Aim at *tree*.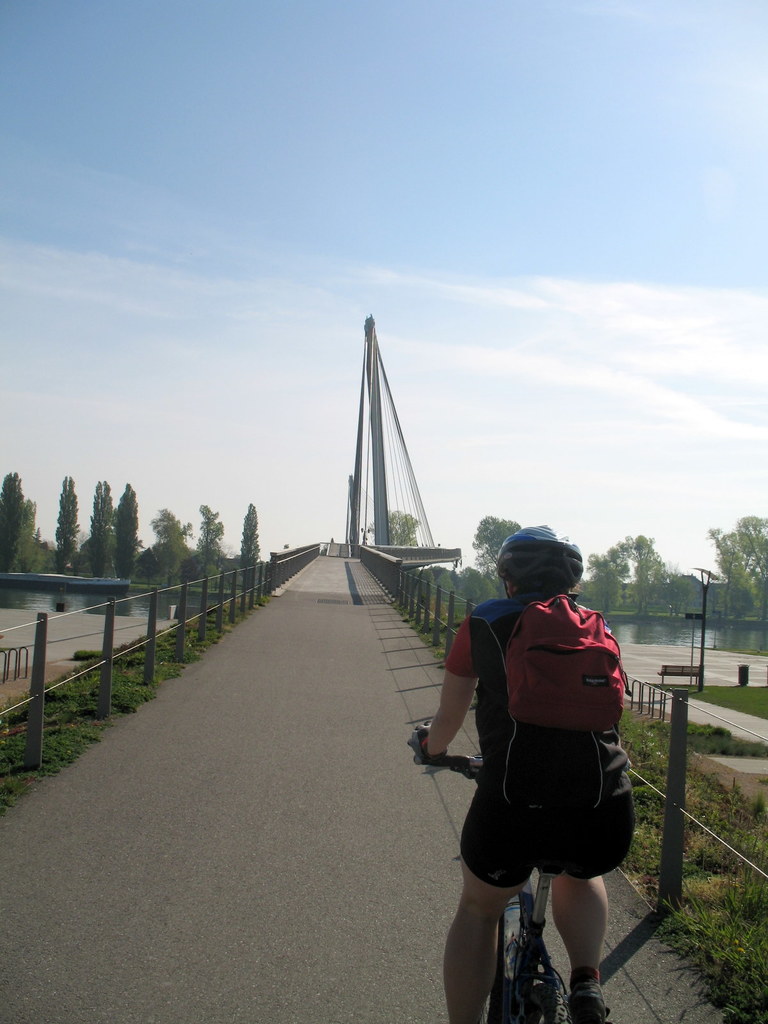
Aimed at crop(707, 515, 767, 614).
